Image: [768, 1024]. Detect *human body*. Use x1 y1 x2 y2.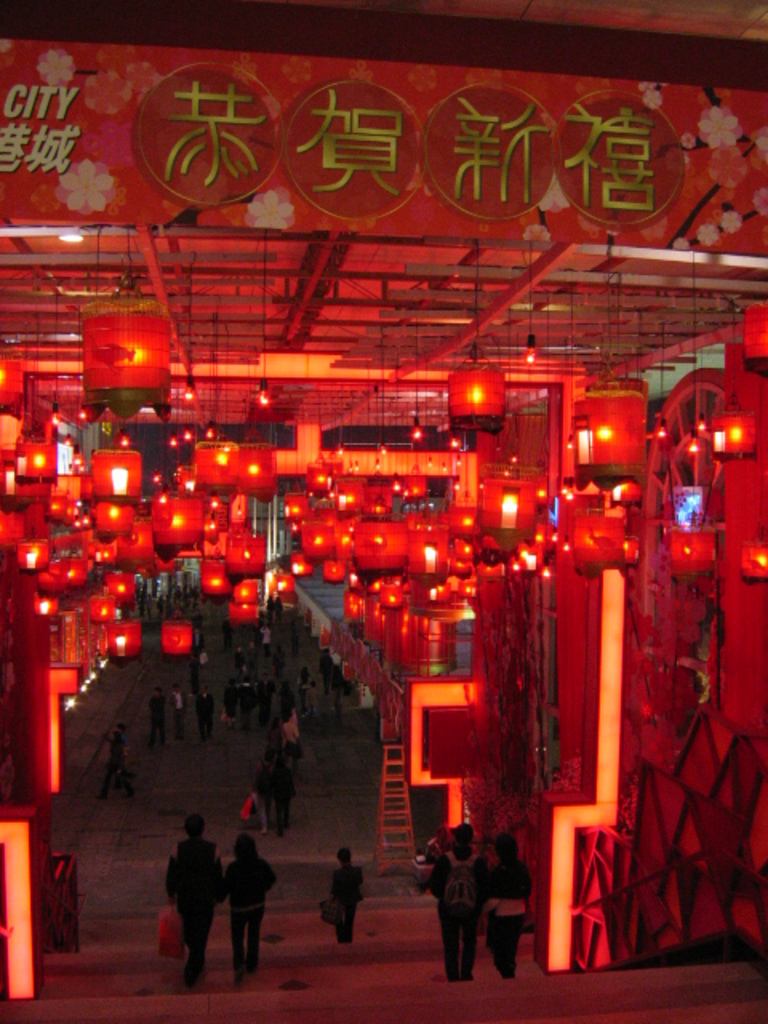
277 757 301 816.
